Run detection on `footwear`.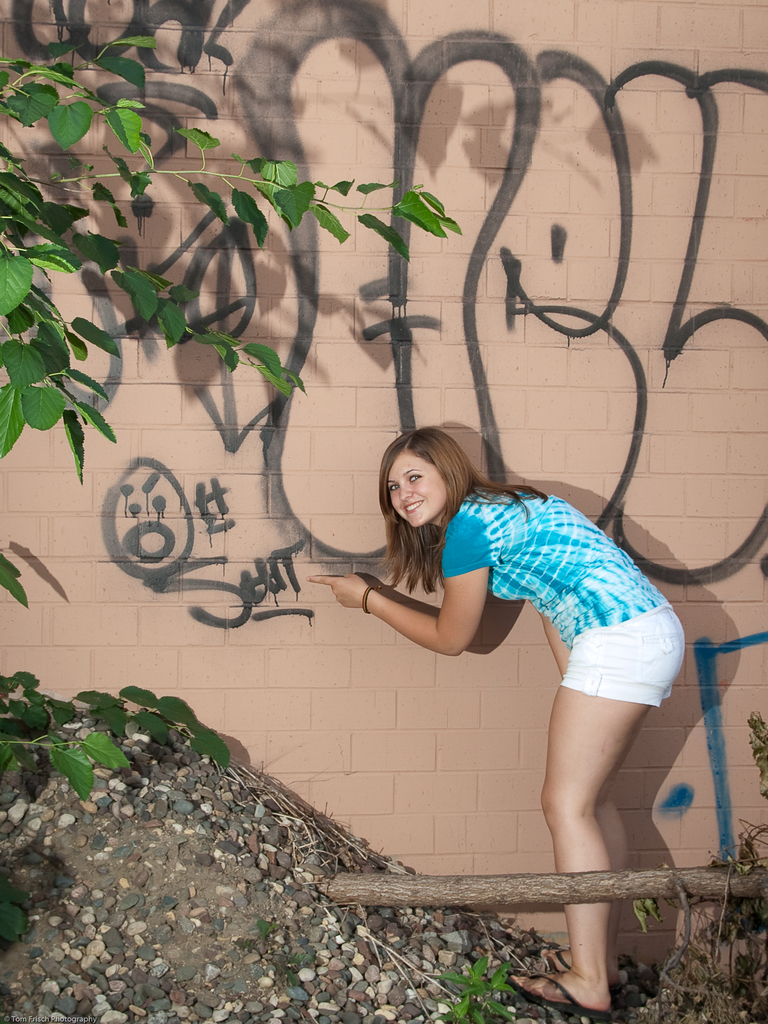
Result: 504/971/611/1020.
